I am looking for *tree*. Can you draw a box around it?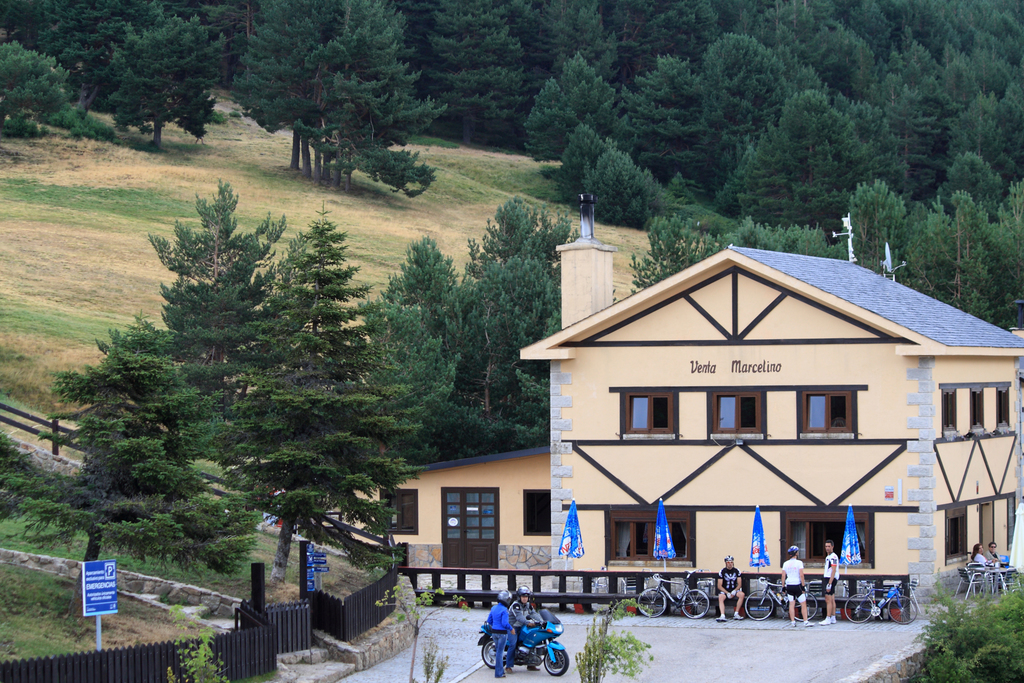
Sure, the bounding box is (143,180,300,409).
